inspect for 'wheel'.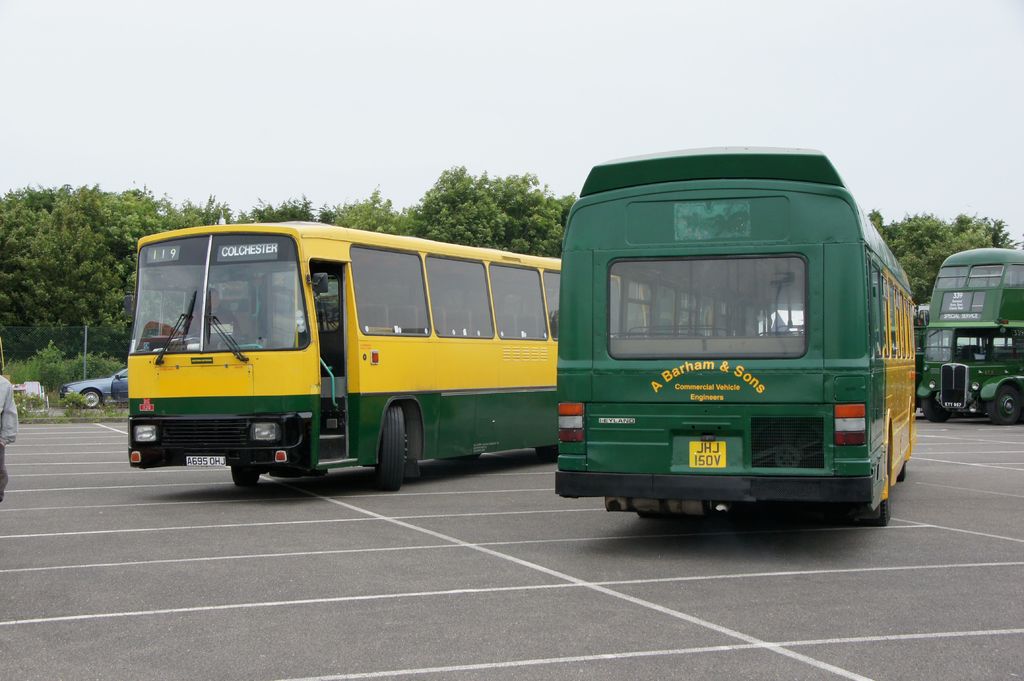
Inspection: region(366, 406, 423, 488).
